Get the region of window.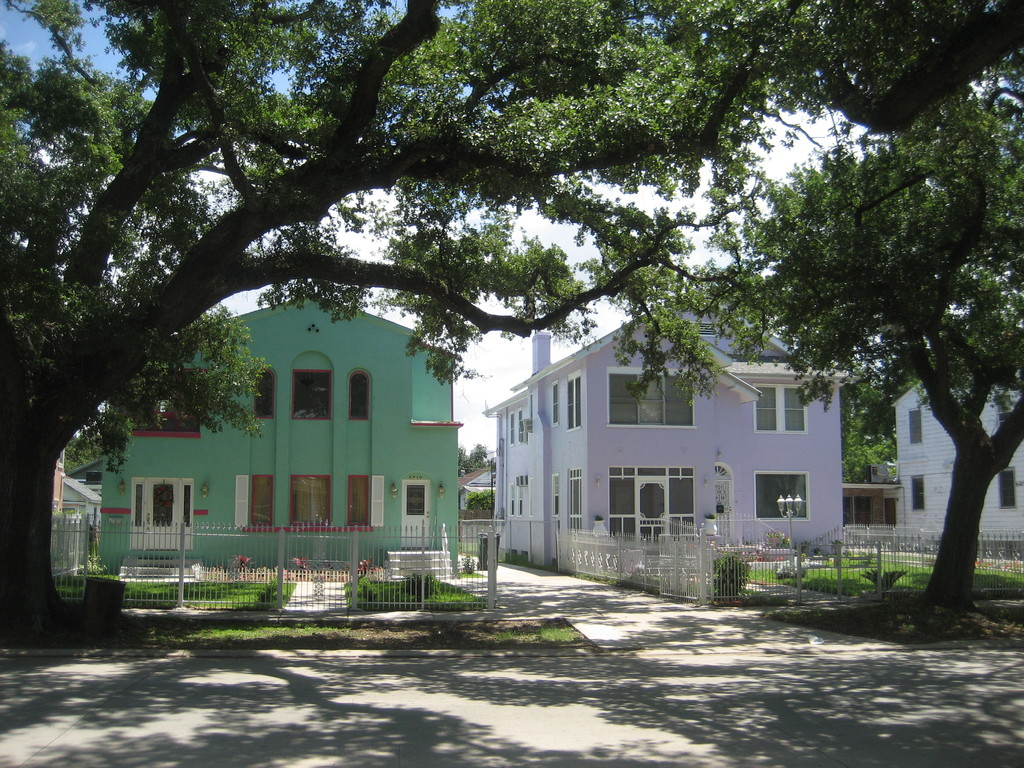
l=604, t=367, r=698, b=428.
